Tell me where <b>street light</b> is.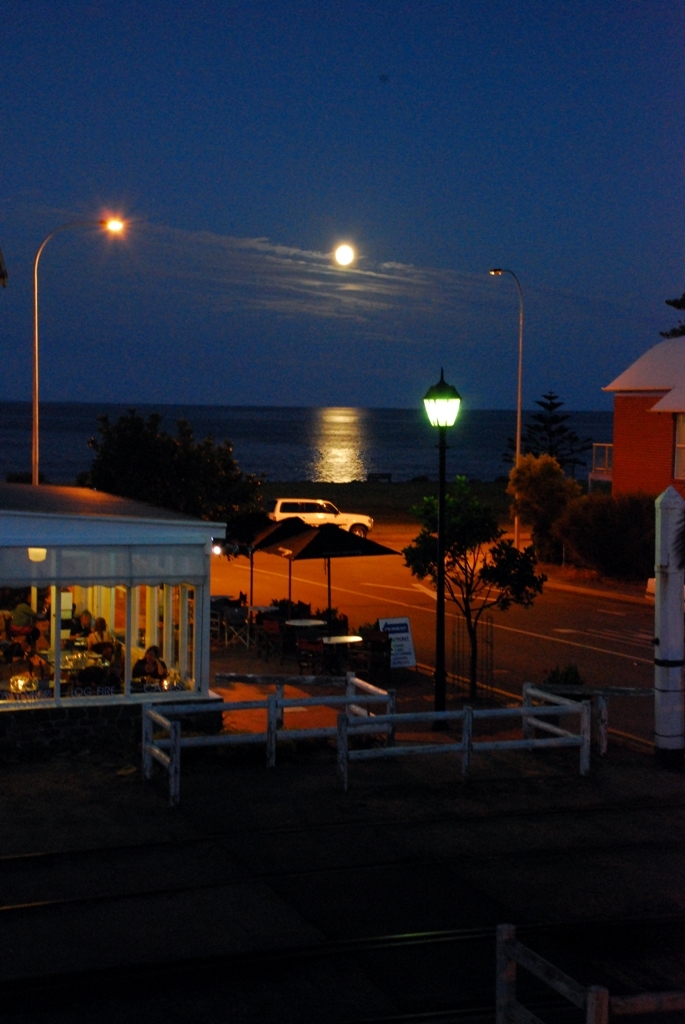
<b>street light</b> is at detection(487, 261, 530, 483).
